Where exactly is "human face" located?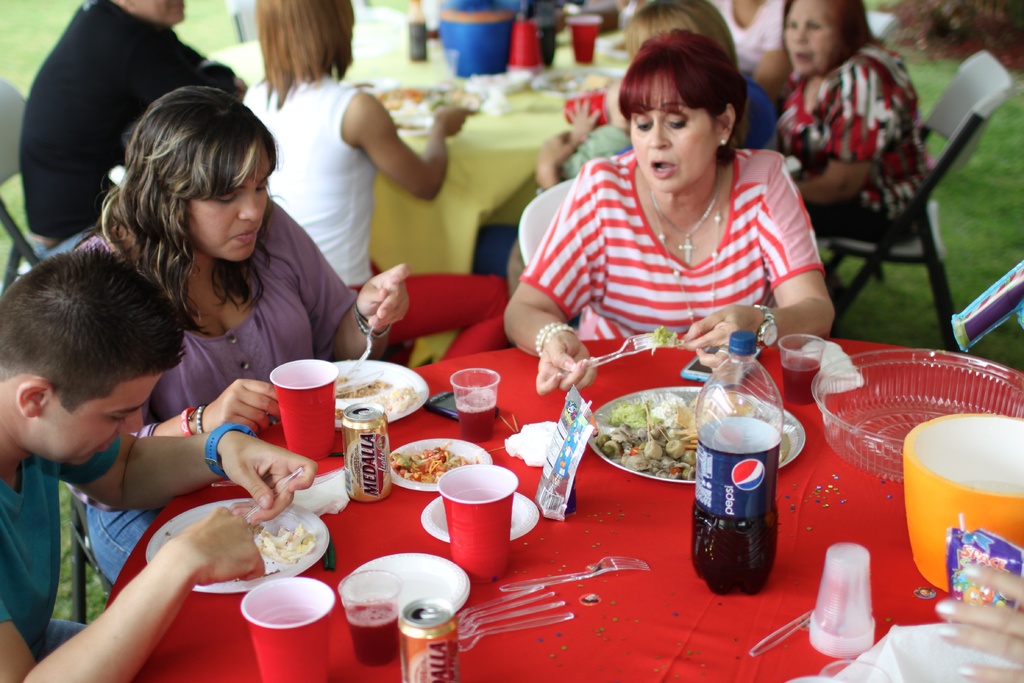
Its bounding box is pyautogui.locateOnScreen(631, 70, 719, 192).
